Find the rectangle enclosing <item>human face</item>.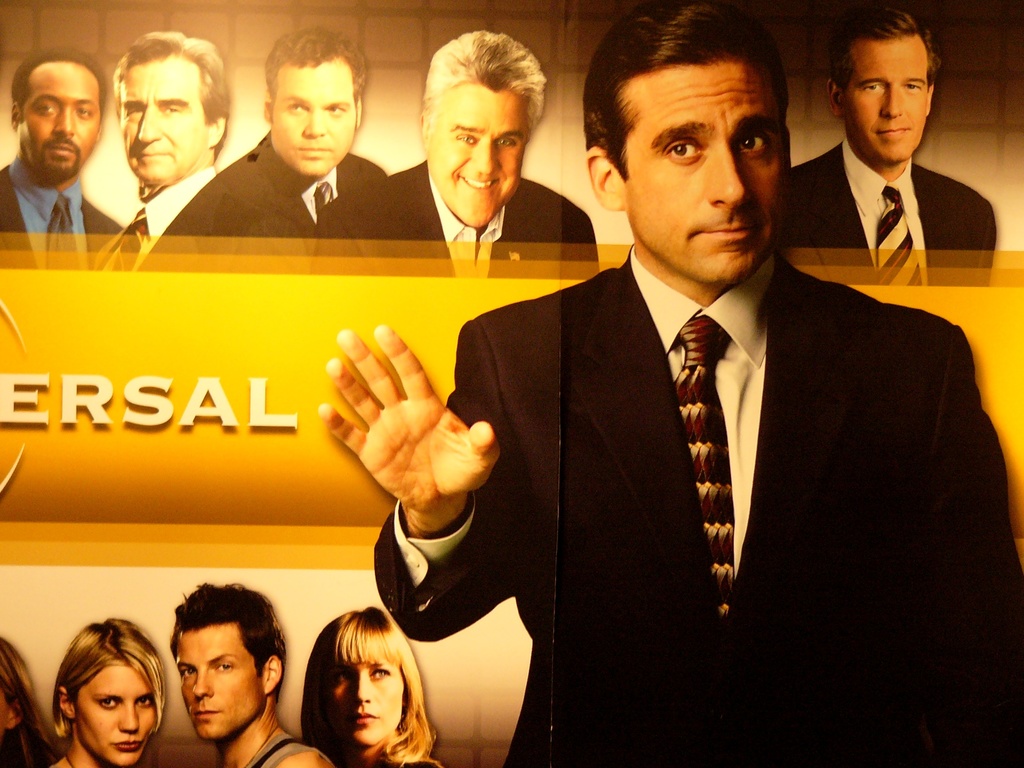
{"left": 269, "top": 69, "right": 358, "bottom": 176}.
